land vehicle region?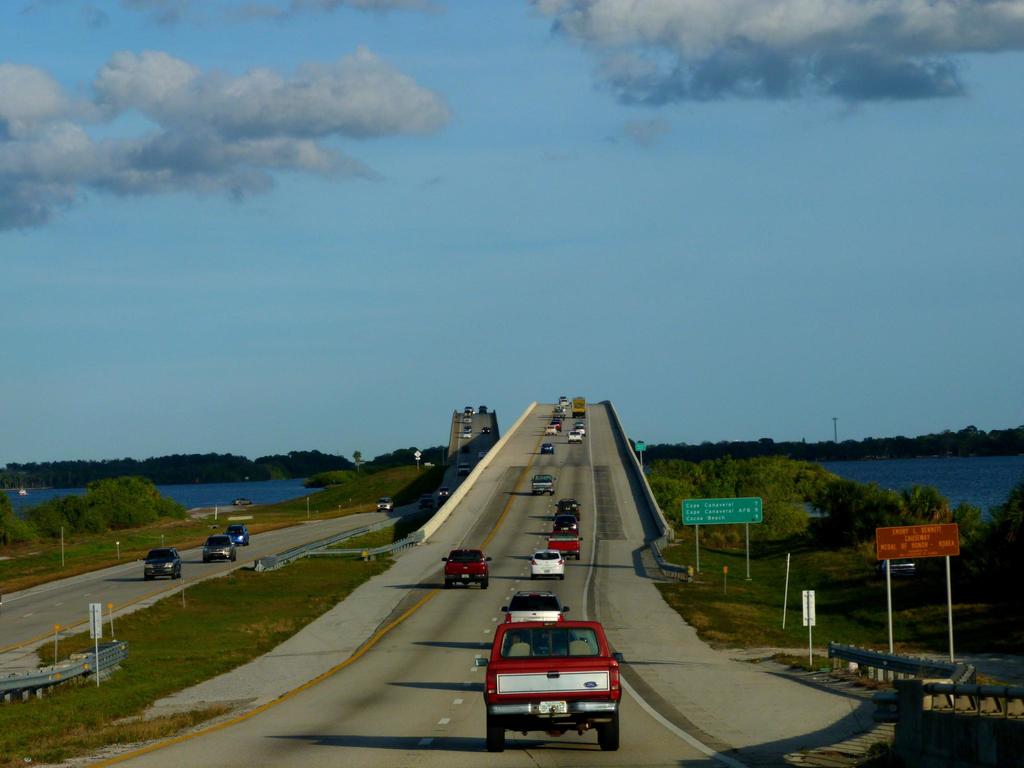
box(229, 527, 248, 540)
